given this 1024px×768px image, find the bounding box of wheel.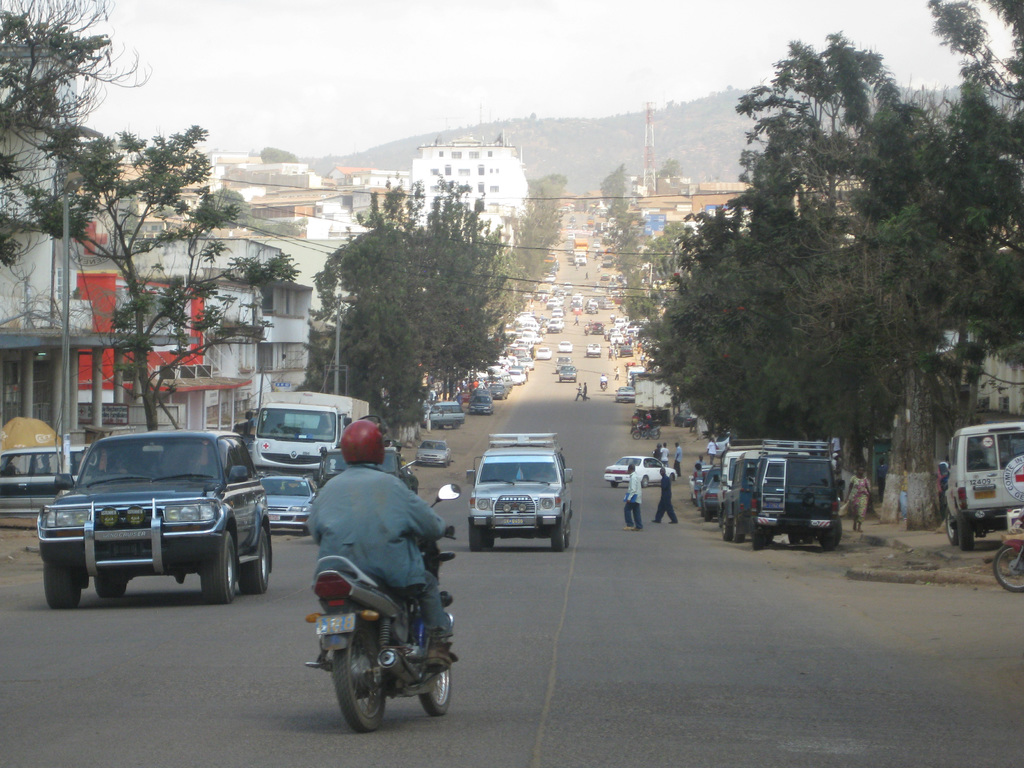
418 666 454 717.
